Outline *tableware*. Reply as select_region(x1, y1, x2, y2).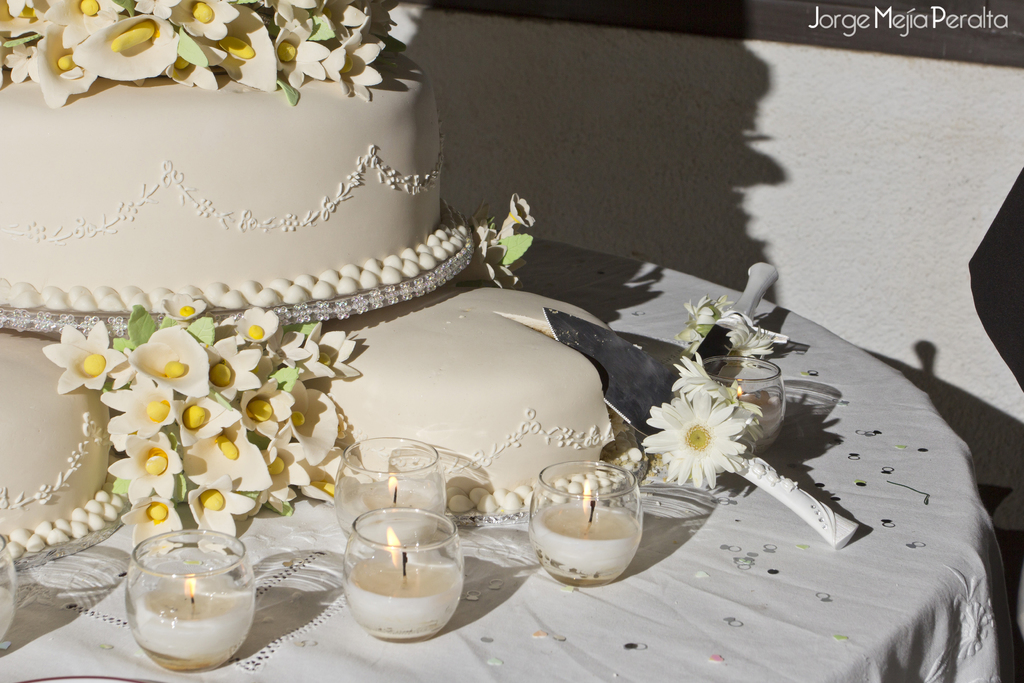
select_region(342, 506, 465, 641).
